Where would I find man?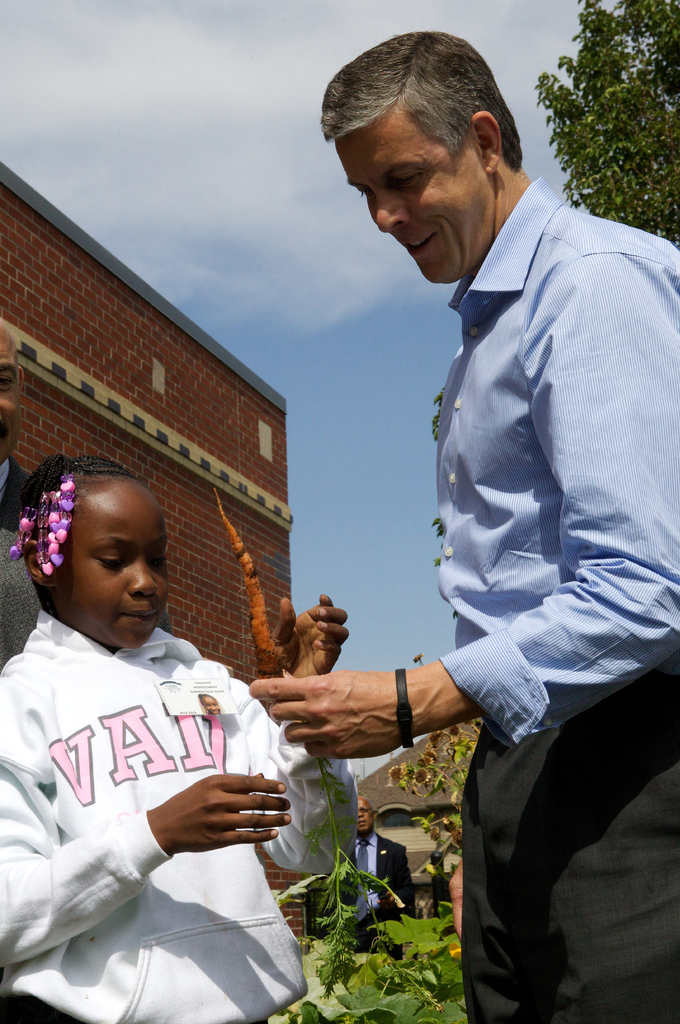
At bbox=(330, 792, 418, 963).
